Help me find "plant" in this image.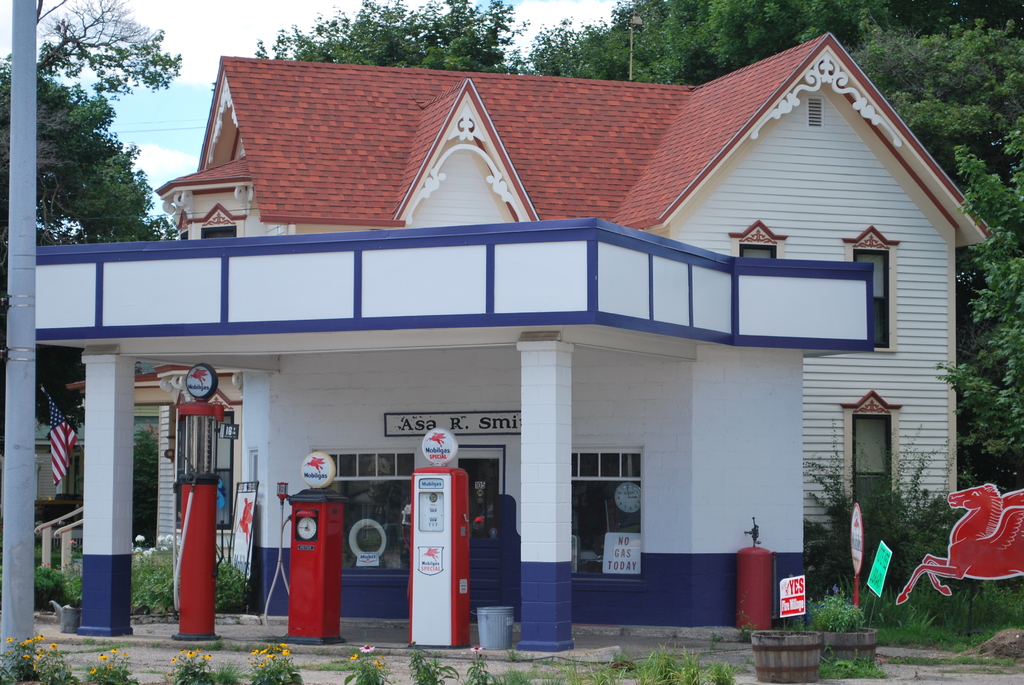
Found it: l=460, t=645, r=502, b=683.
